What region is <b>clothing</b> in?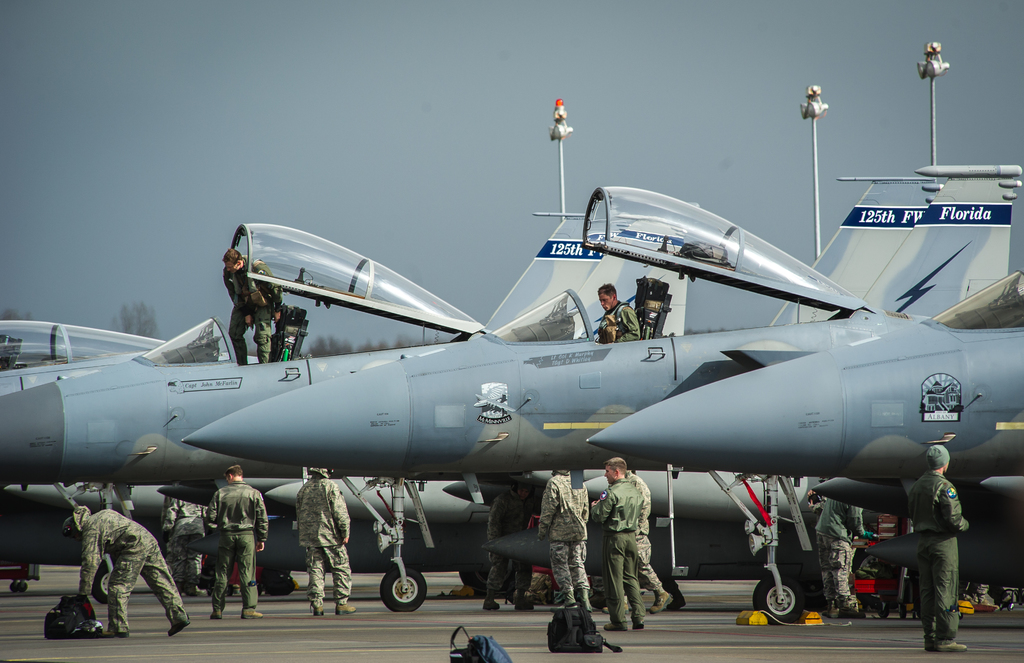
BBox(206, 480, 269, 610).
